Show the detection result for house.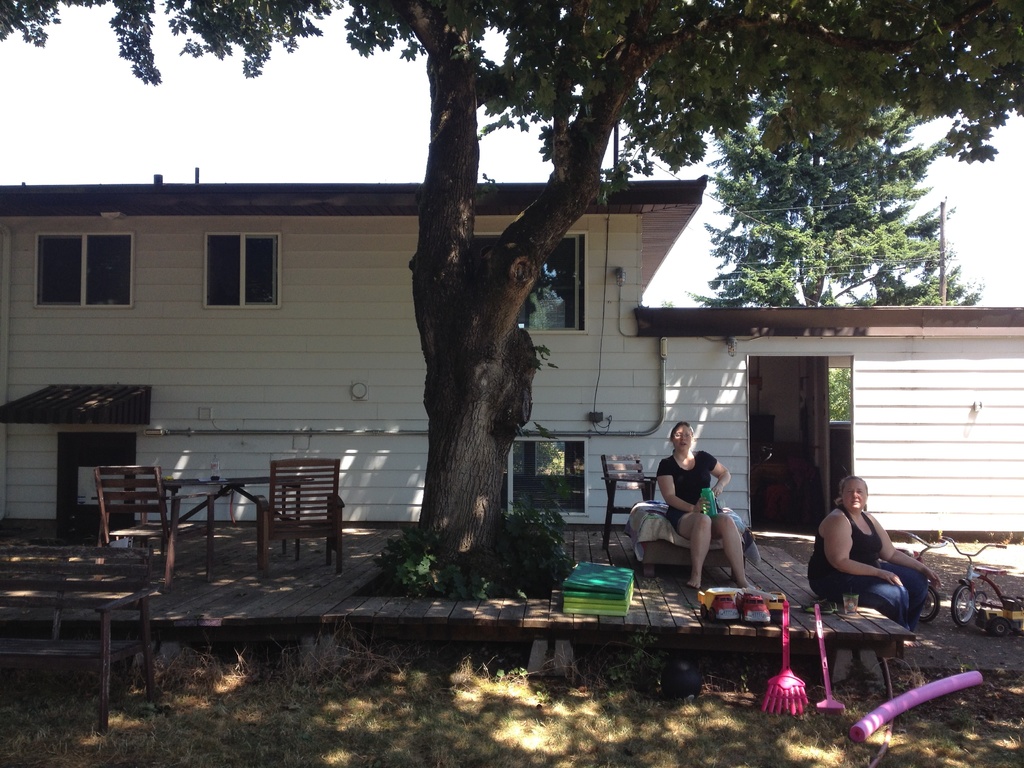
[0,131,525,559].
